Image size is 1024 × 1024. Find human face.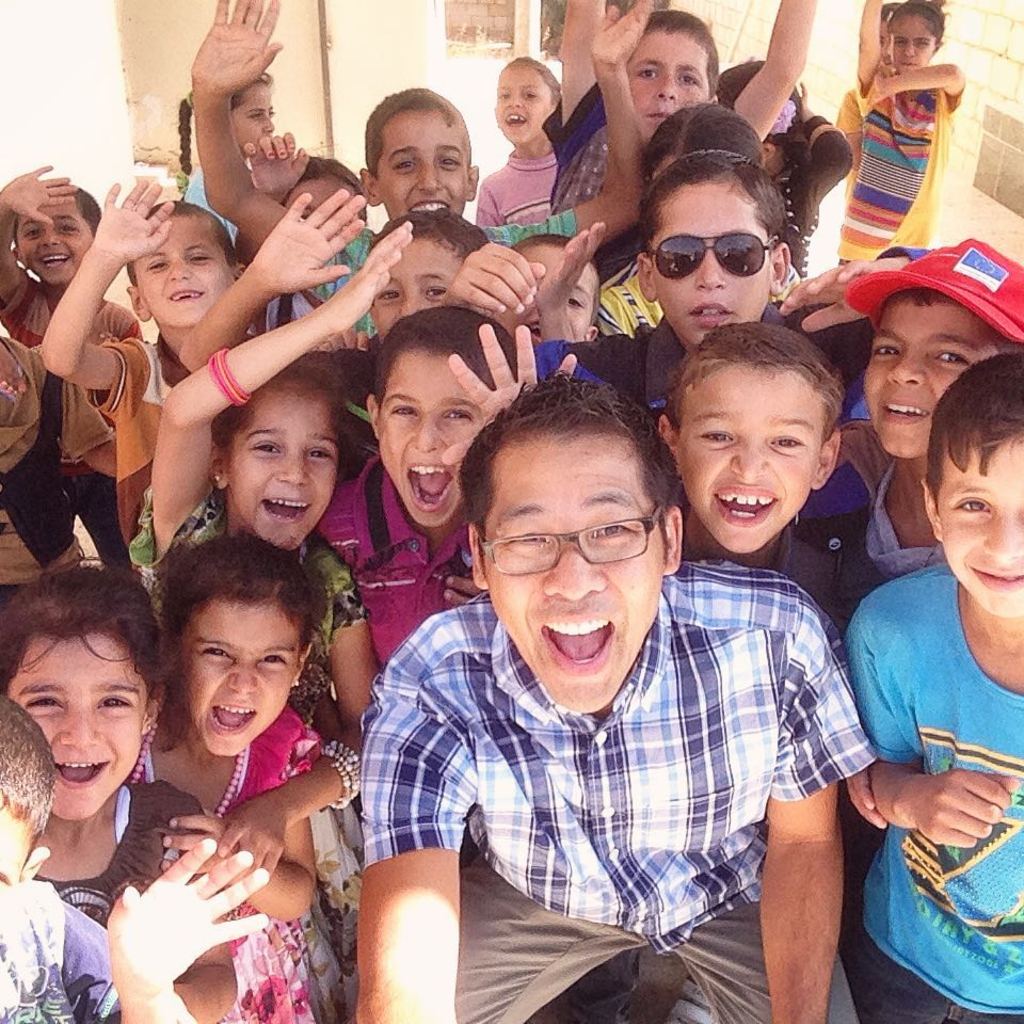
(932,446,1023,619).
